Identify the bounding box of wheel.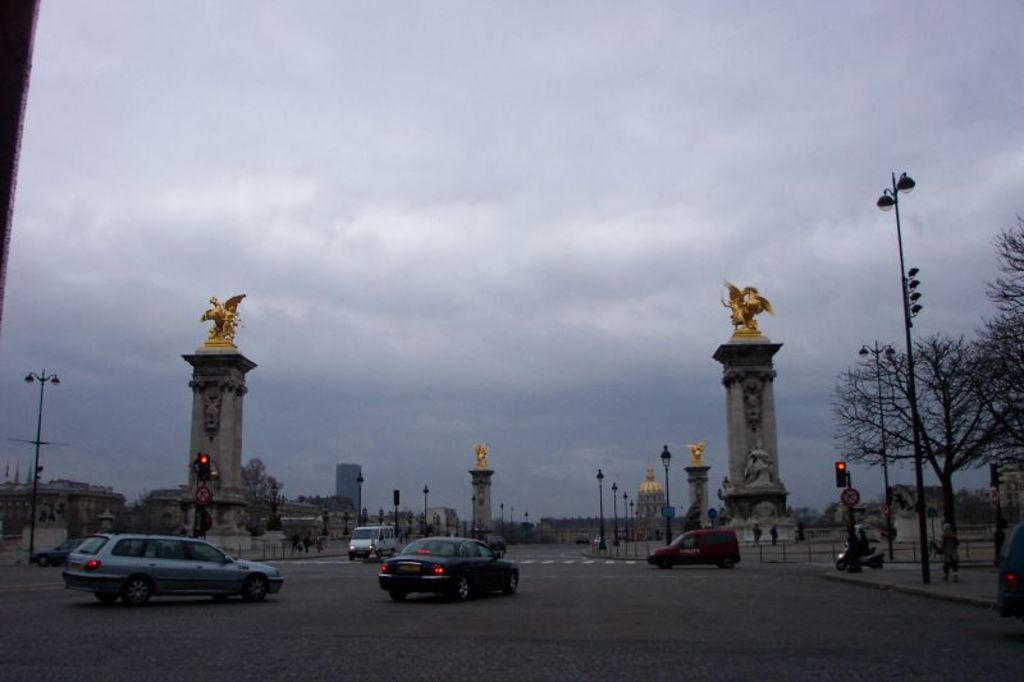
l=726, t=560, r=736, b=569.
